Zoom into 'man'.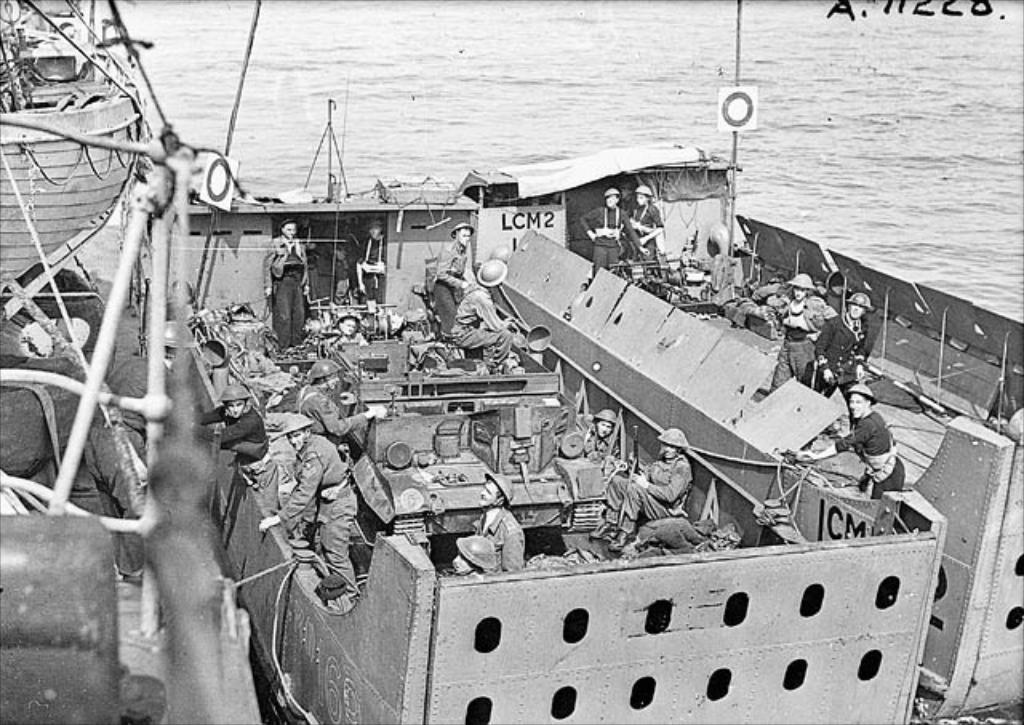
Zoom target: BBox(470, 469, 528, 571).
